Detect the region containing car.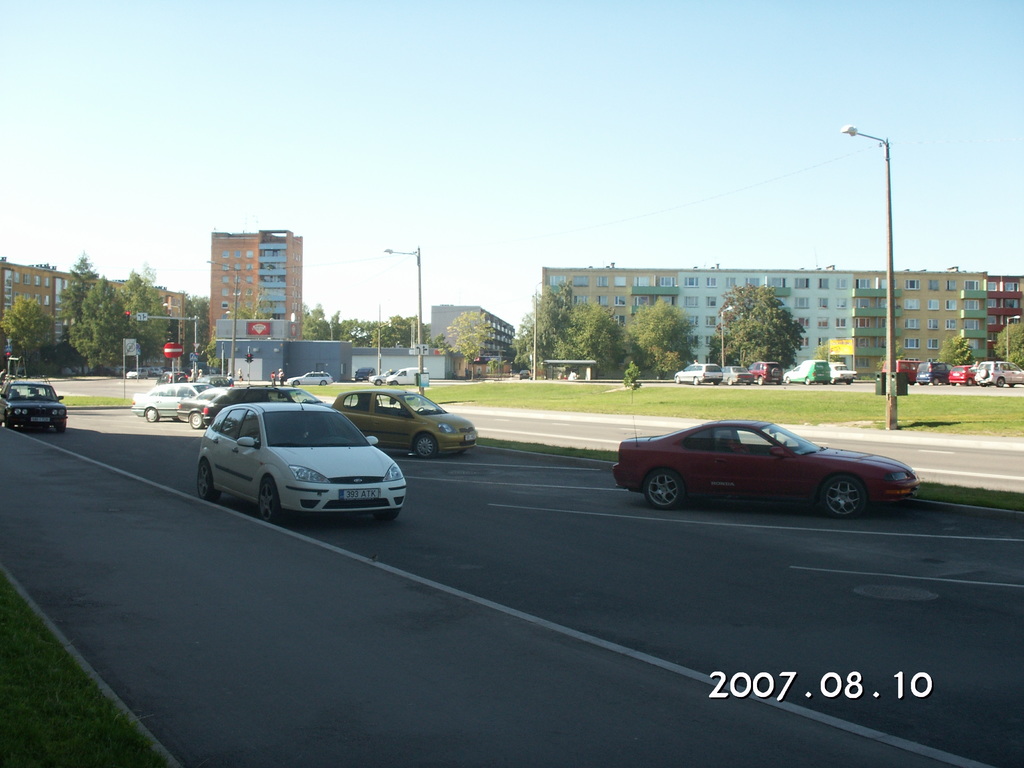
[x1=332, y1=390, x2=479, y2=460].
